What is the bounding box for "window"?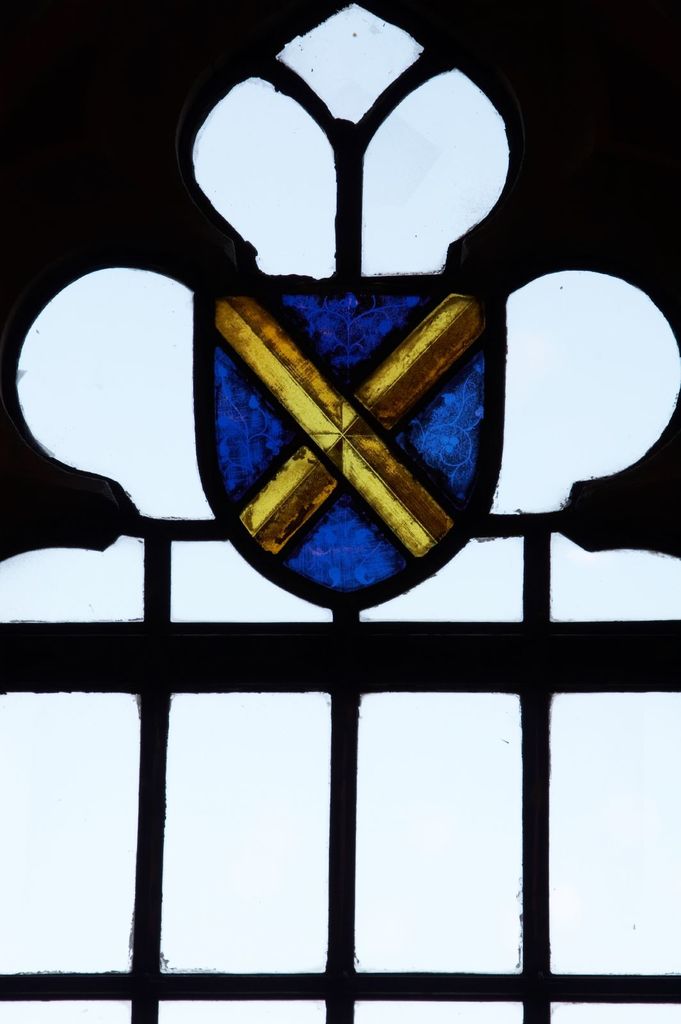
<bbox>1, 0, 680, 1023</bbox>.
